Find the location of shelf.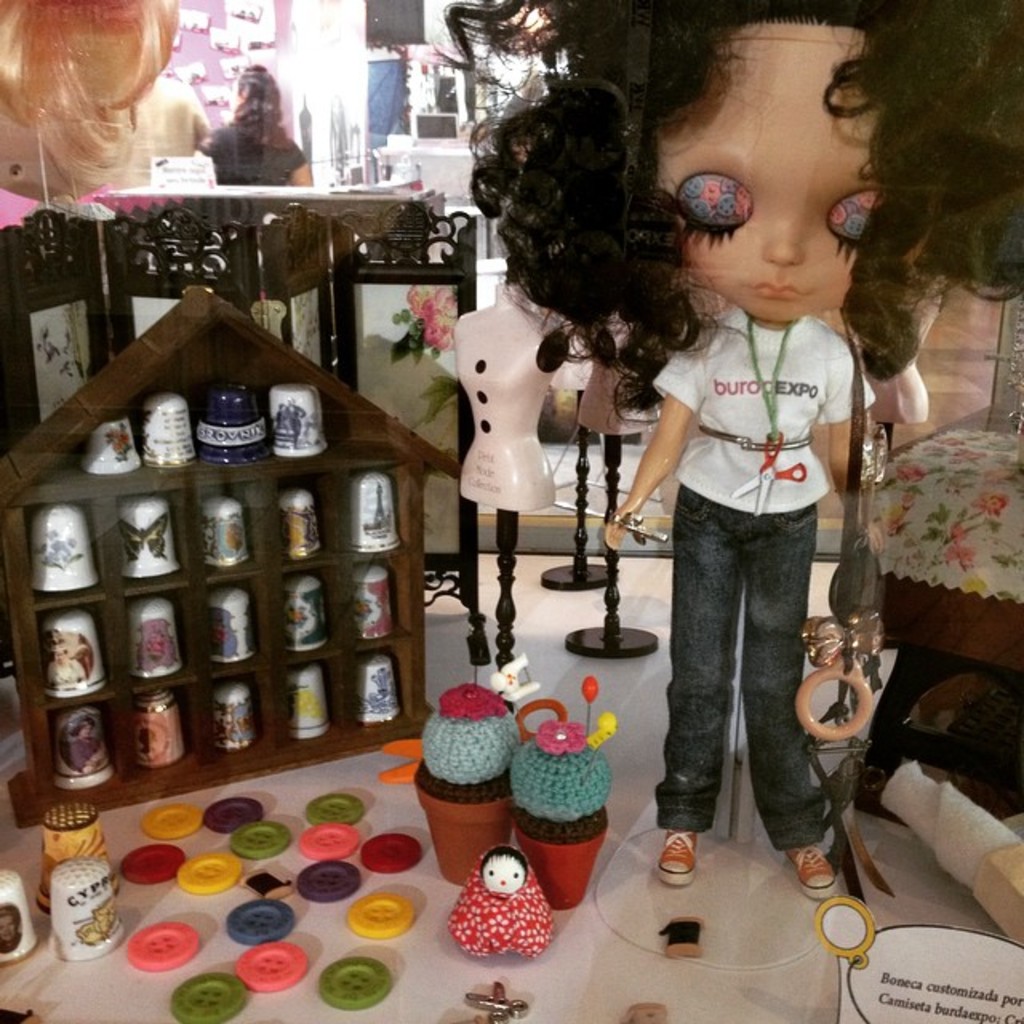
Location: region(43, 334, 453, 496).
